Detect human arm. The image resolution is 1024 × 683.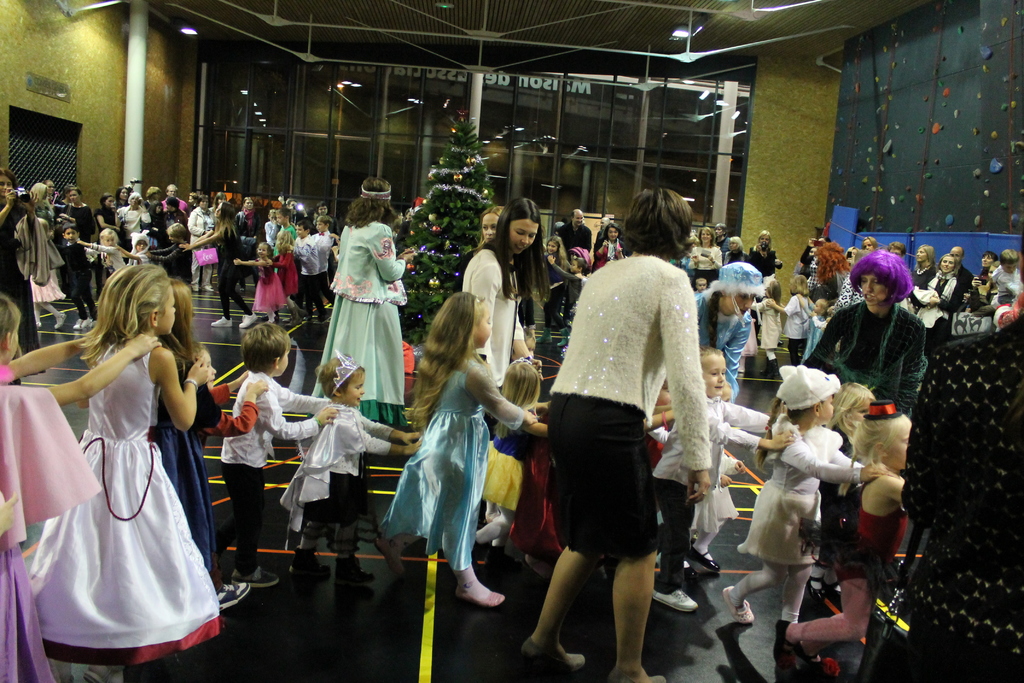
96/206/122/235.
